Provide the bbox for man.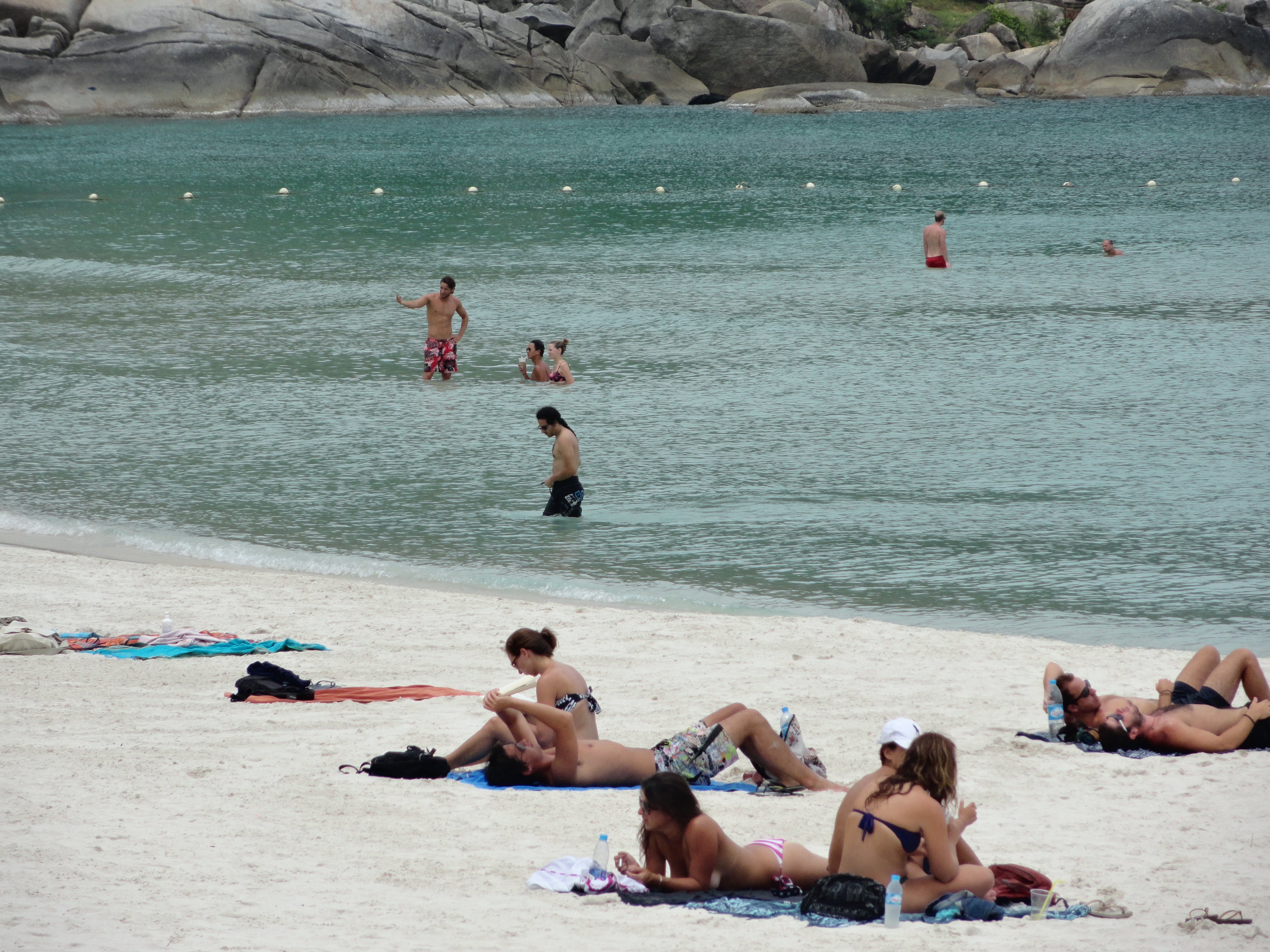
(left=108, top=75, right=129, bottom=105).
